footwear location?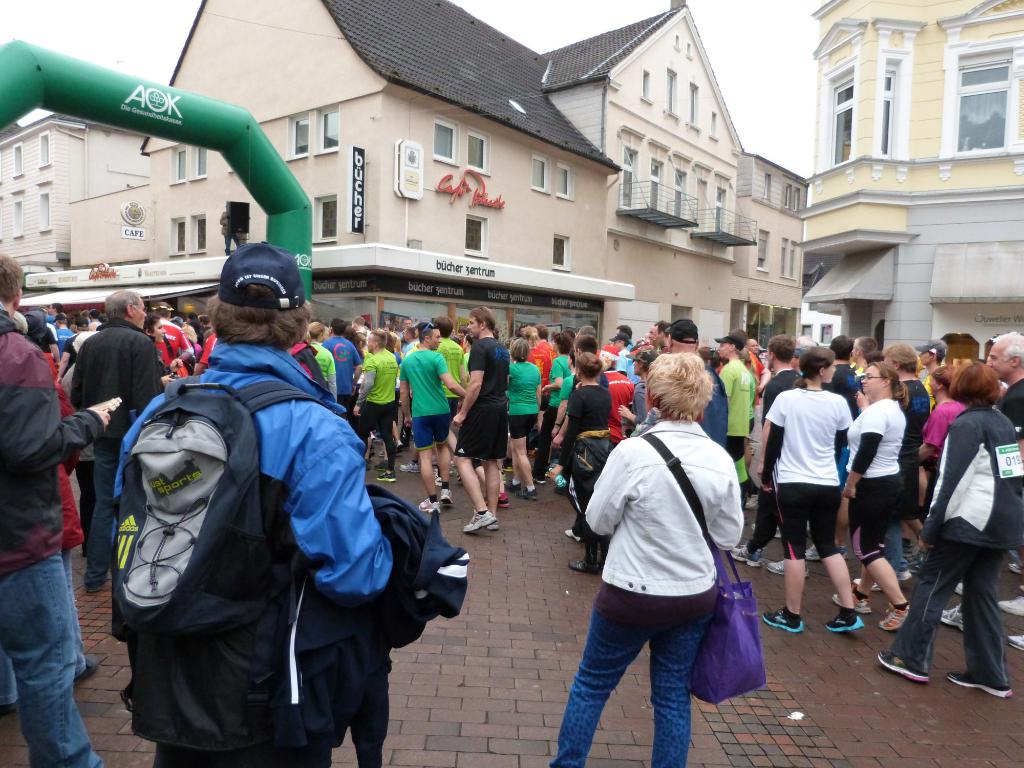
detection(855, 577, 884, 591)
